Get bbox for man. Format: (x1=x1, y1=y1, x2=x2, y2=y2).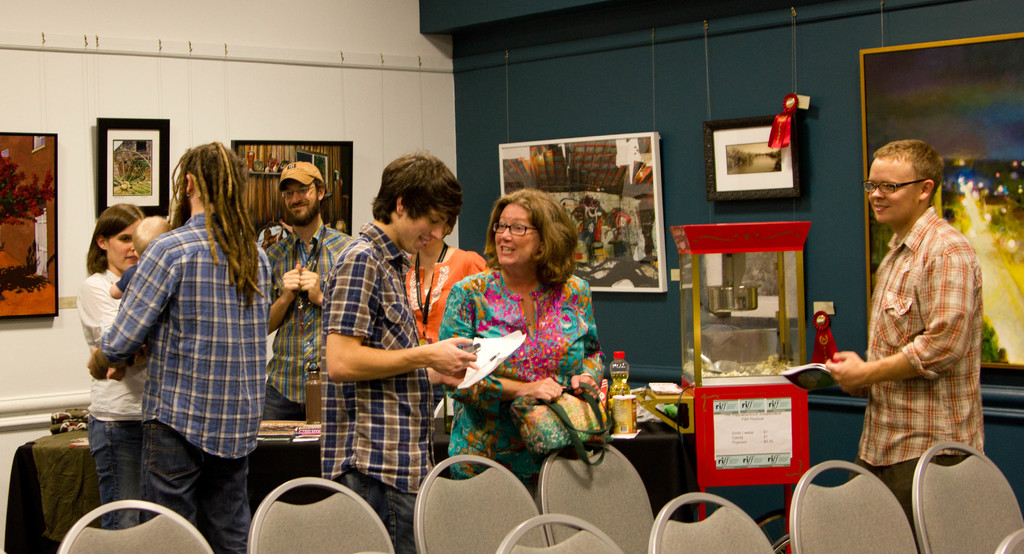
(x1=84, y1=140, x2=274, y2=553).
